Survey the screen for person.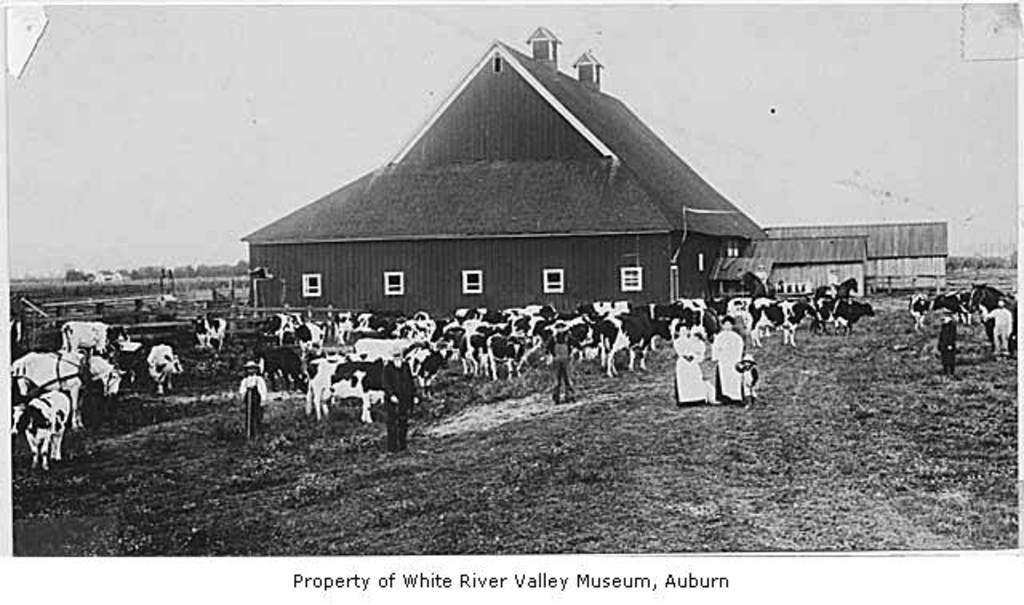
Survey found: (x1=938, y1=312, x2=957, y2=373).
